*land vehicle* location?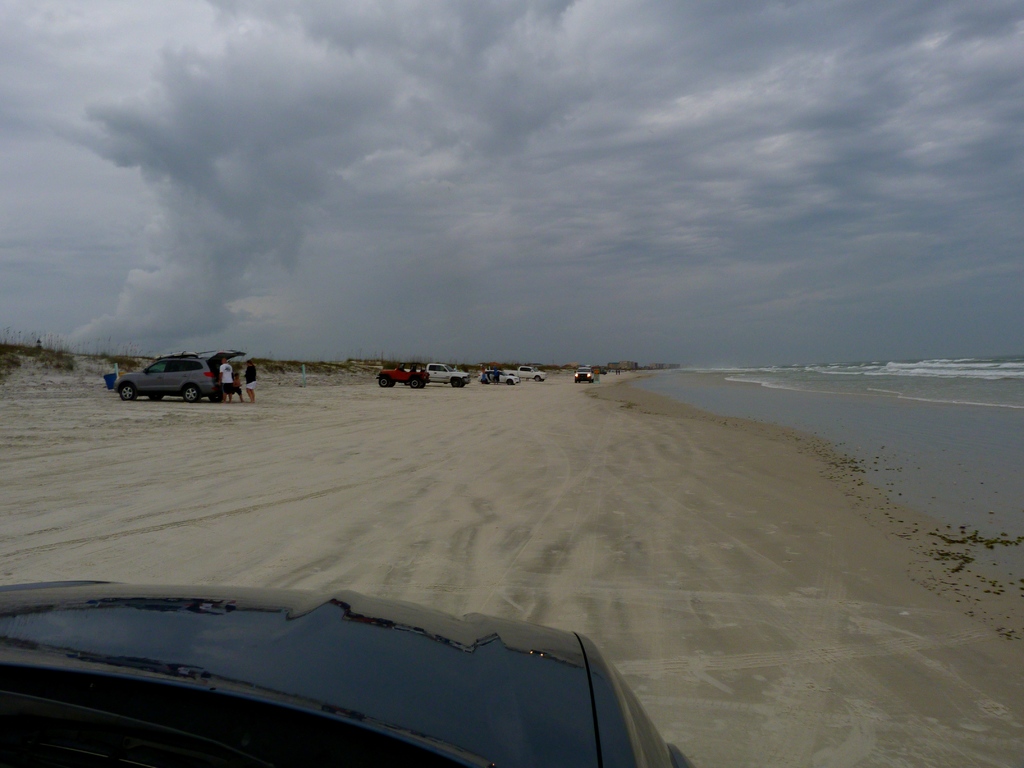
[left=609, top=367, right=627, bottom=373]
